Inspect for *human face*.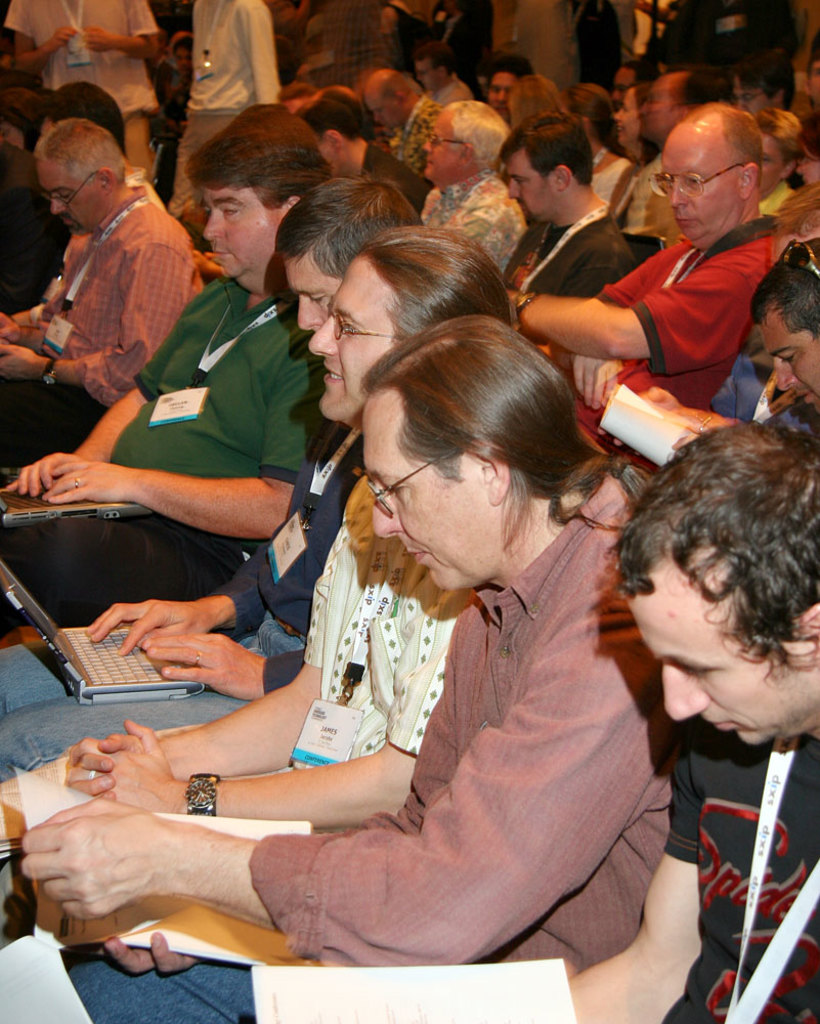
Inspection: region(366, 392, 500, 595).
